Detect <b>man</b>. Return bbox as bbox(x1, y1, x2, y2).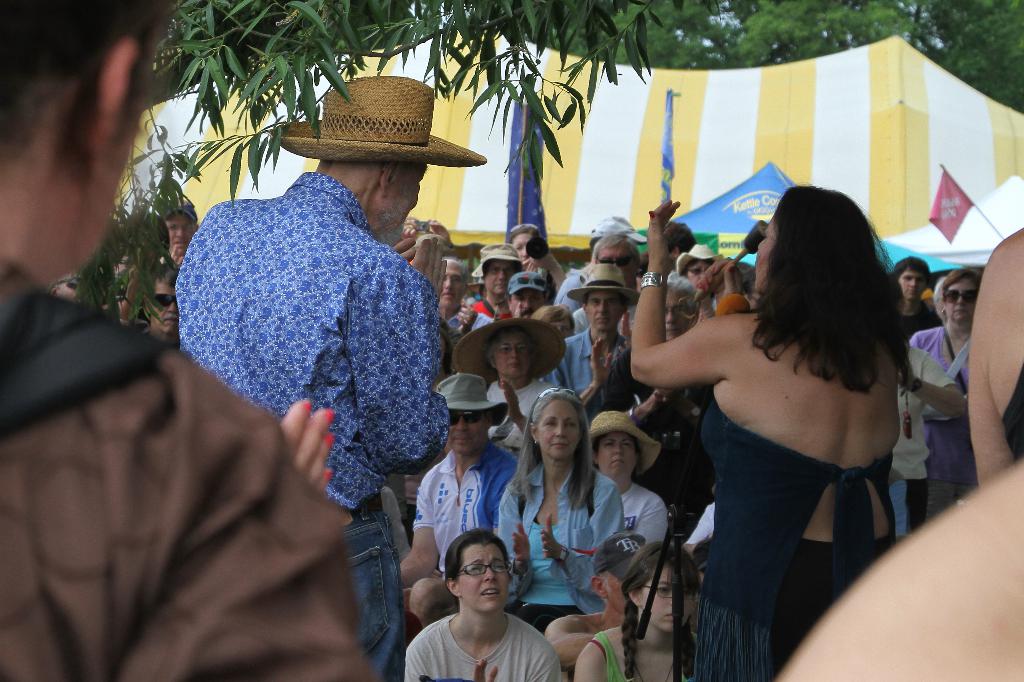
bbox(399, 370, 518, 629).
